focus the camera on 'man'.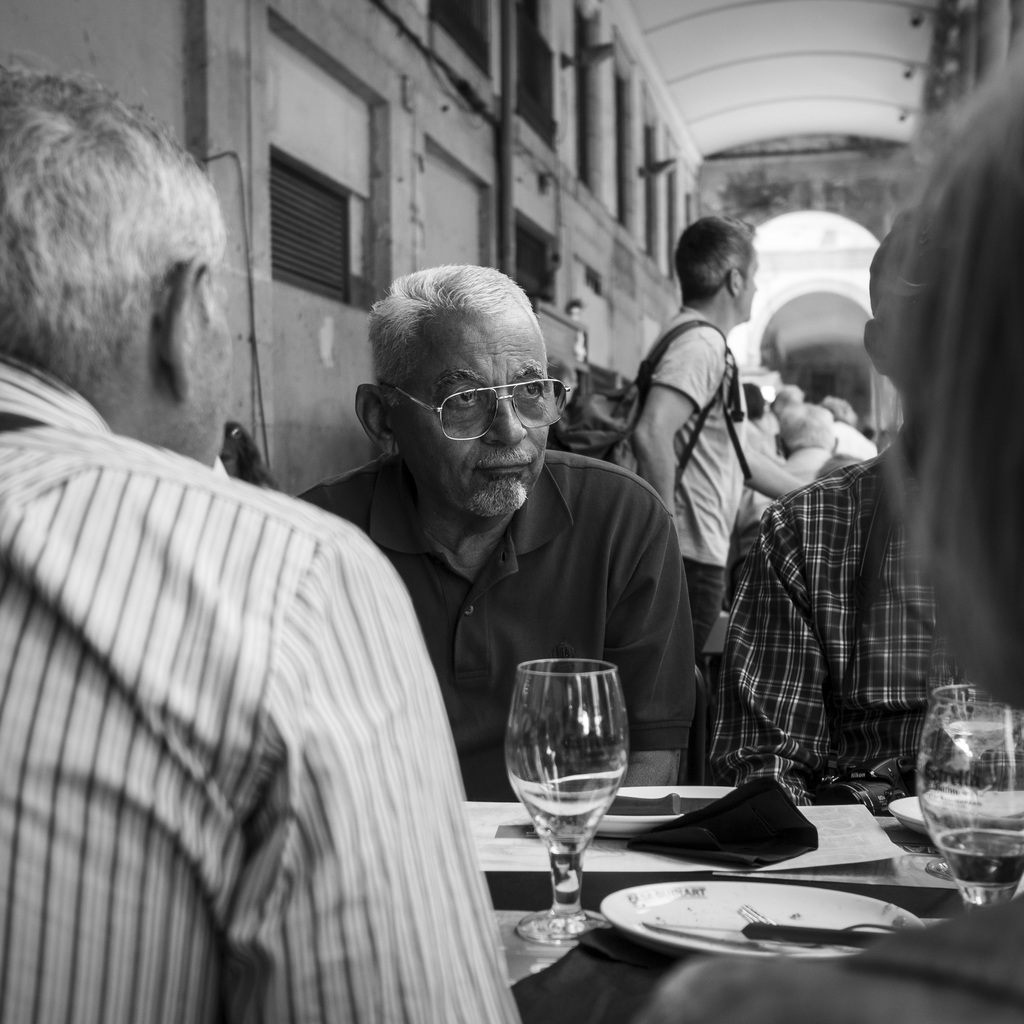
Focus region: bbox(289, 288, 725, 852).
